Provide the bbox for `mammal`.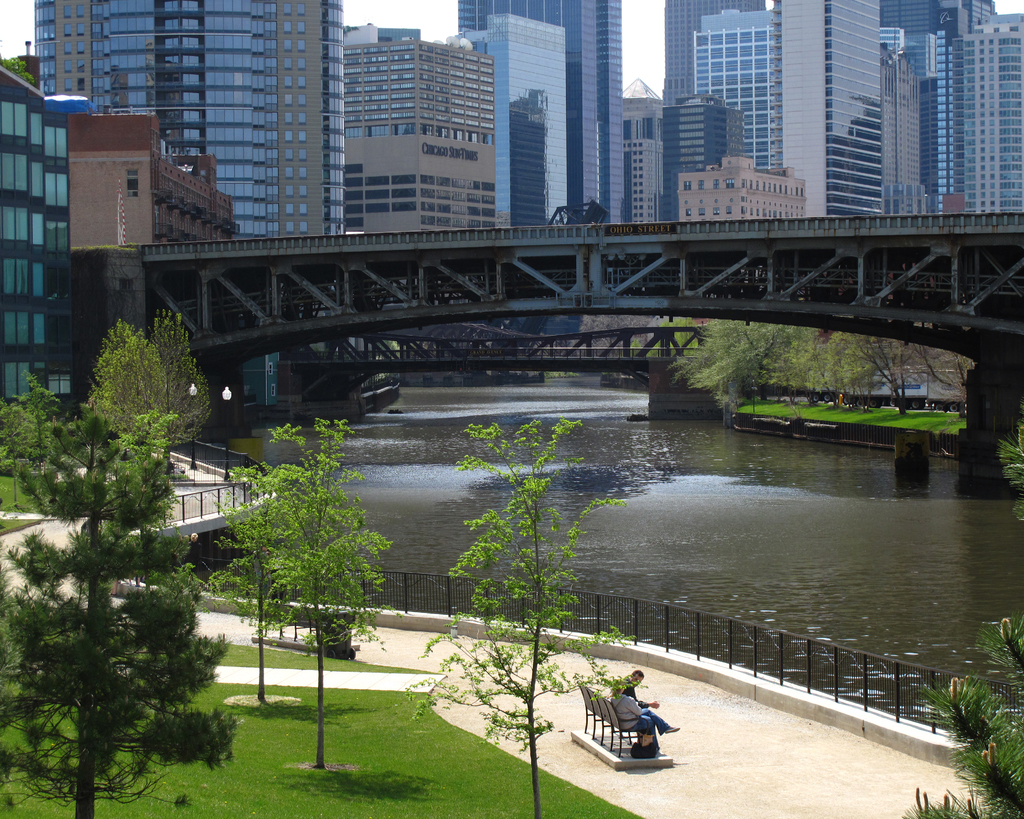
region(602, 664, 688, 763).
